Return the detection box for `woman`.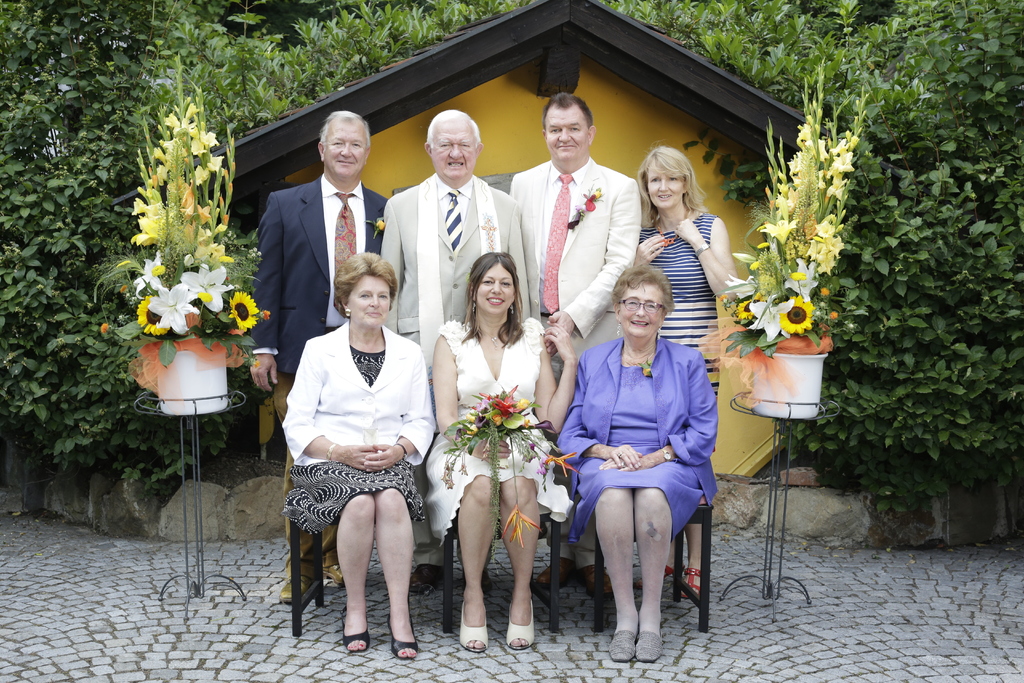
detection(561, 252, 716, 664).
